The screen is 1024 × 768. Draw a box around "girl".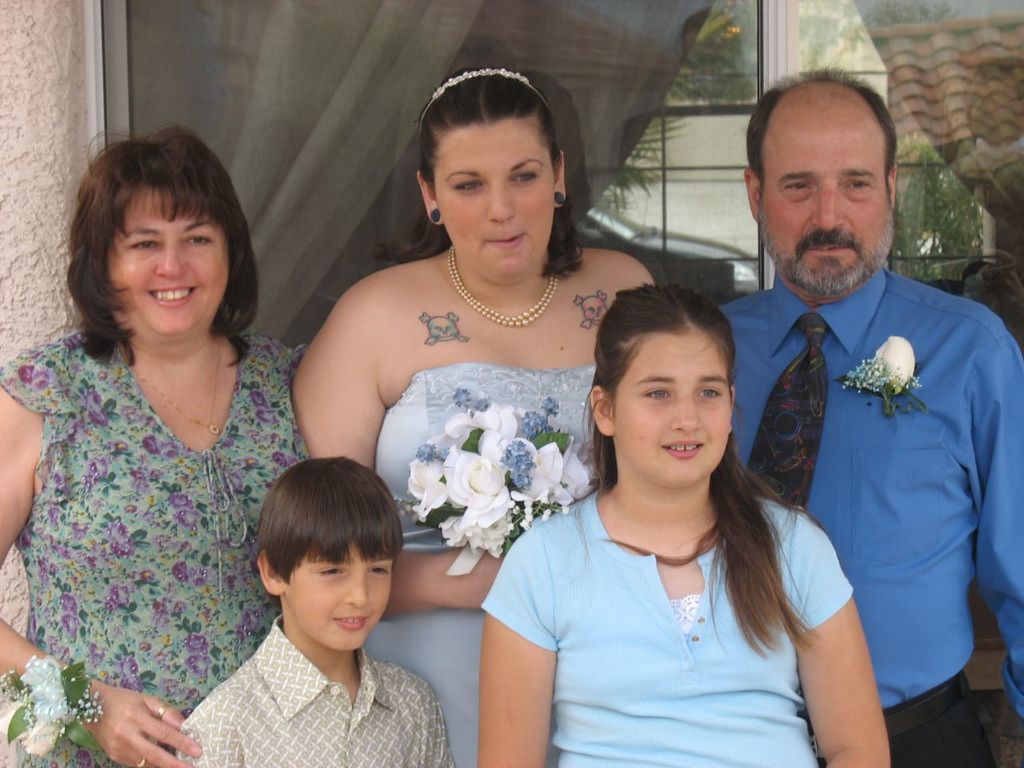
box=[485, 282, 891, 767].
